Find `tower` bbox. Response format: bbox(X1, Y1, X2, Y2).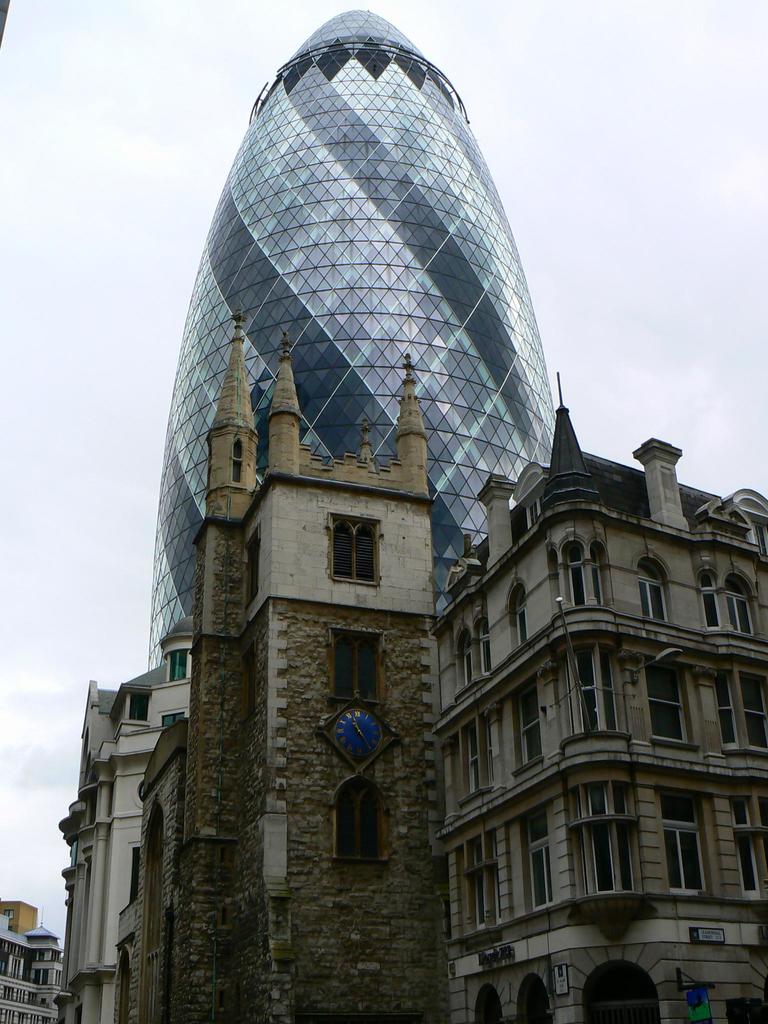
bbox(159, 302, 449, 1021).
